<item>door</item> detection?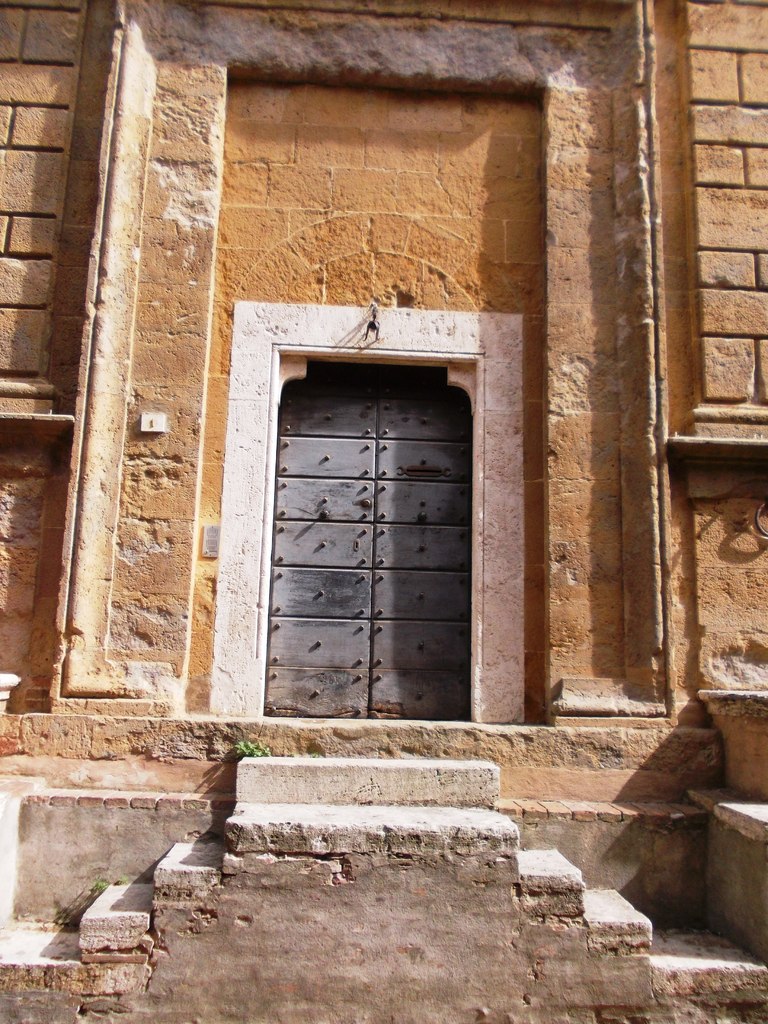
<box>253,358,497,719</box>
